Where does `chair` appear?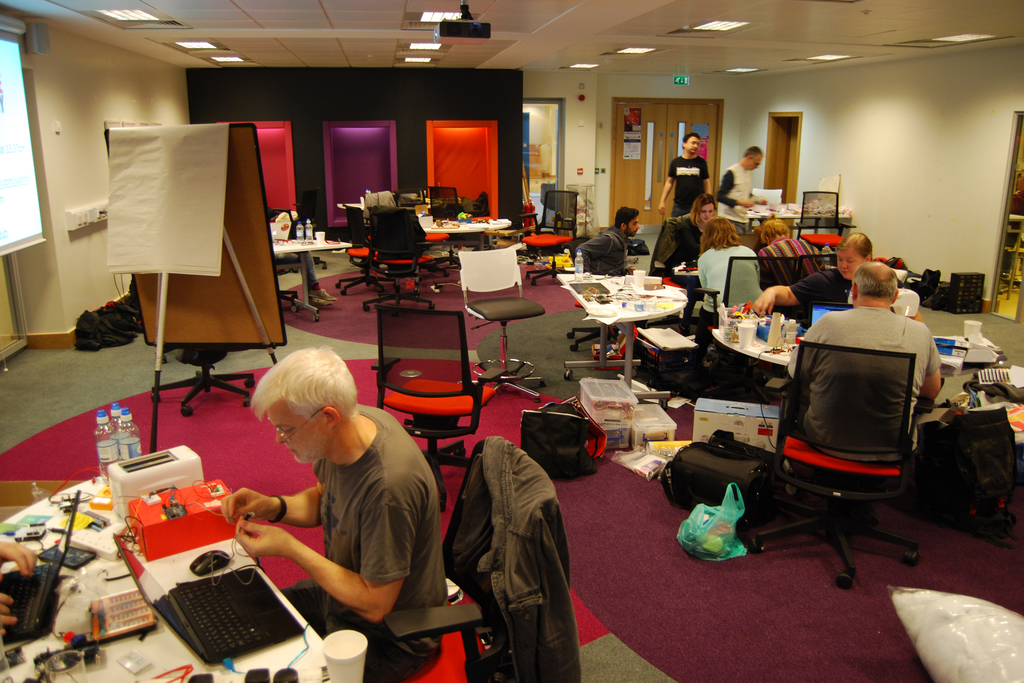
Appears at (x1=680, y1=255, x2=806, y2=394).
